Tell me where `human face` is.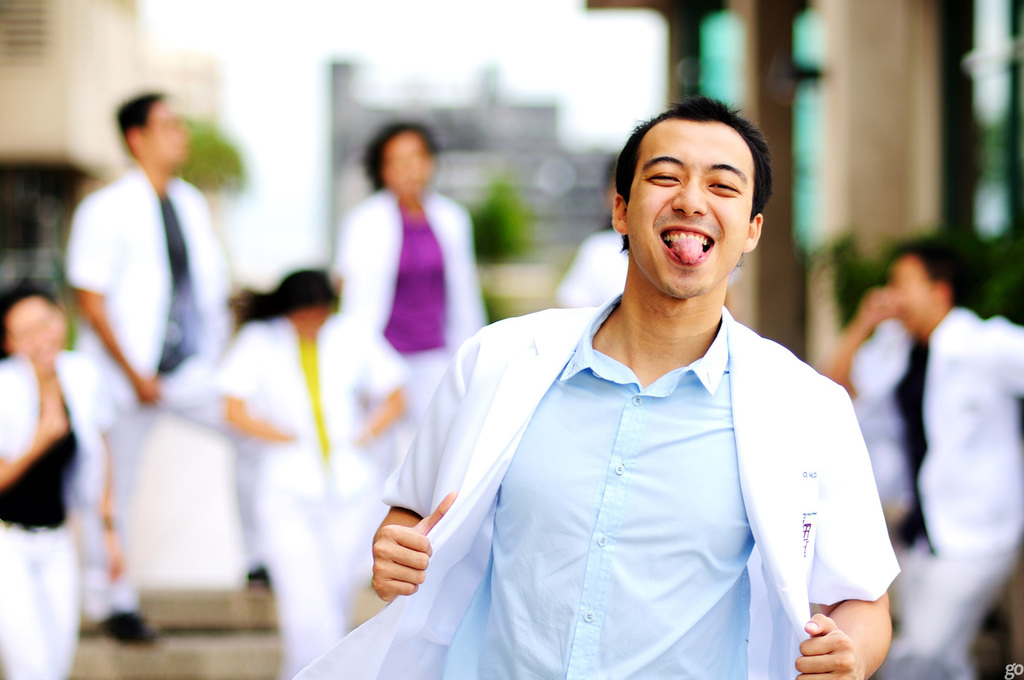
`human face` is at 0 285 61 374.
